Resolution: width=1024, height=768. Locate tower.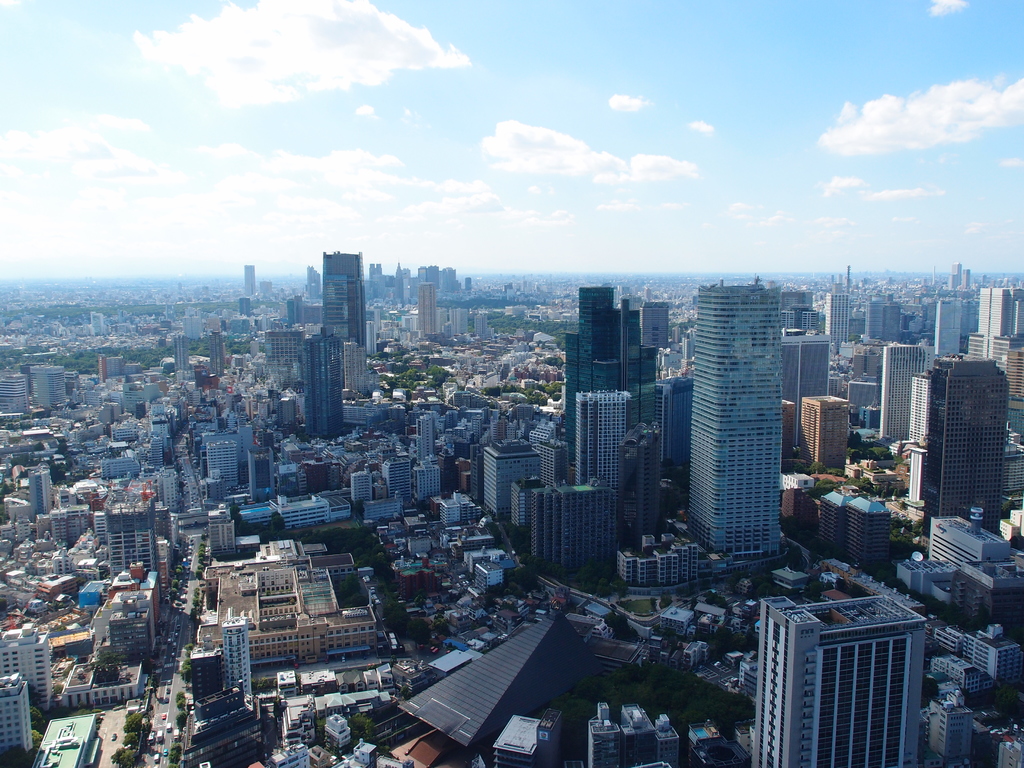
104,503,158,589.
